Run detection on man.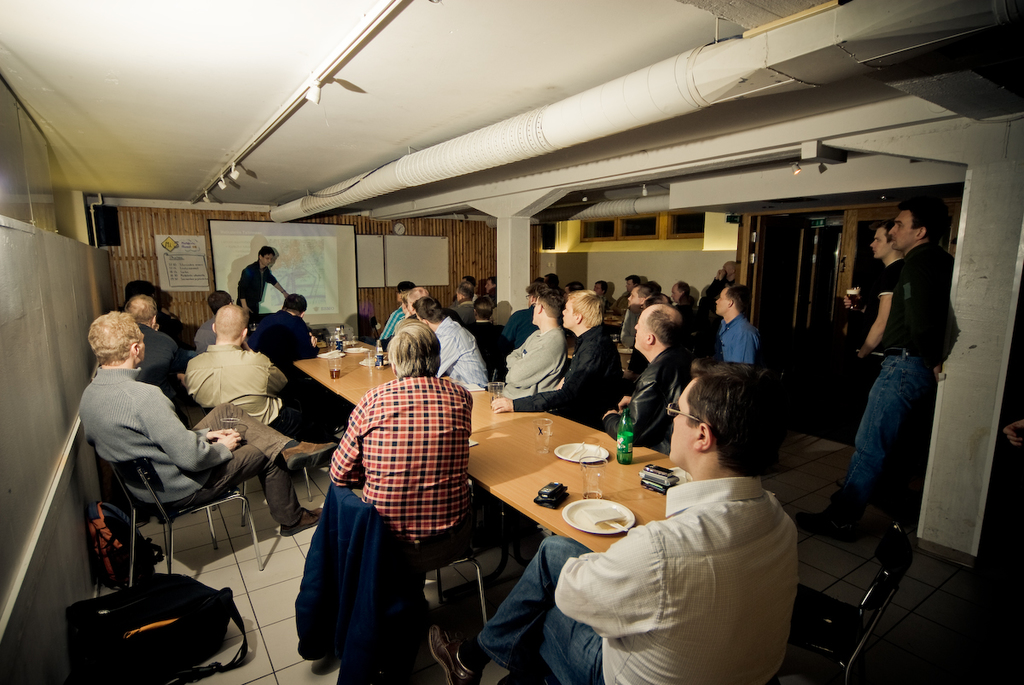
Result: bbox=(449, 284, 473, 318).
